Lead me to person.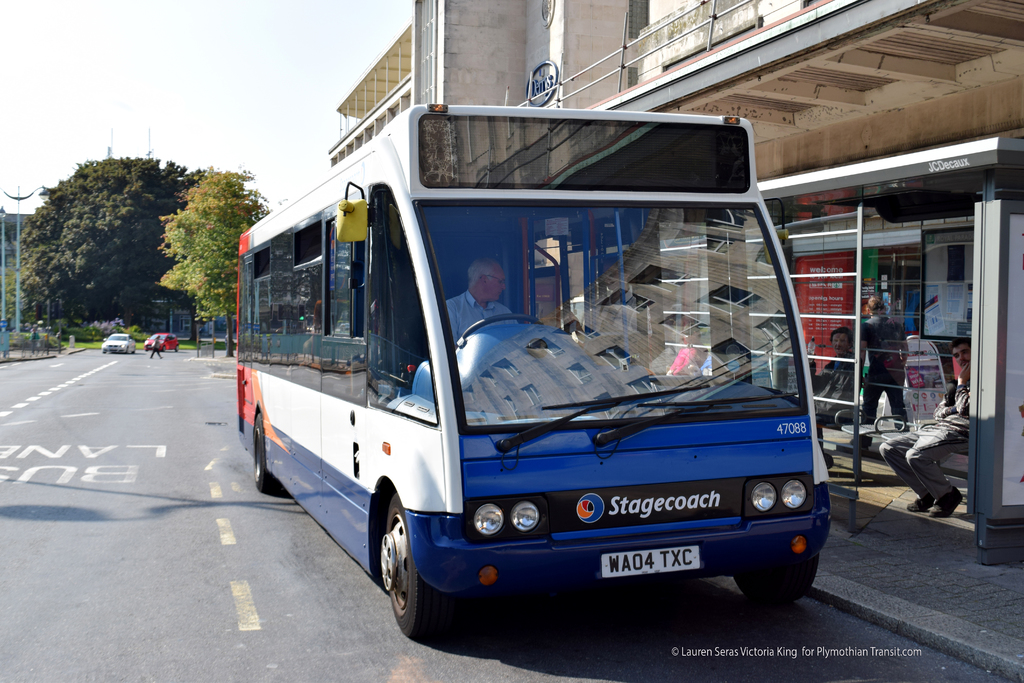
Lead to locate(660, 314, 709, 377).
